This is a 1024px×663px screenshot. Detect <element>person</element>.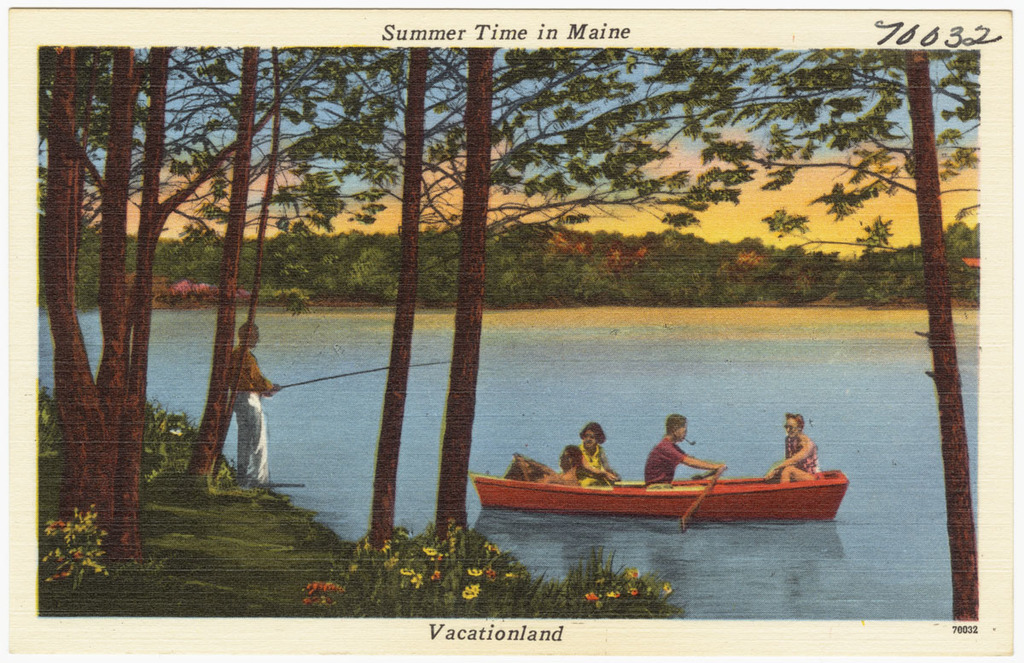
Rect(222, 316, 282, 489).
